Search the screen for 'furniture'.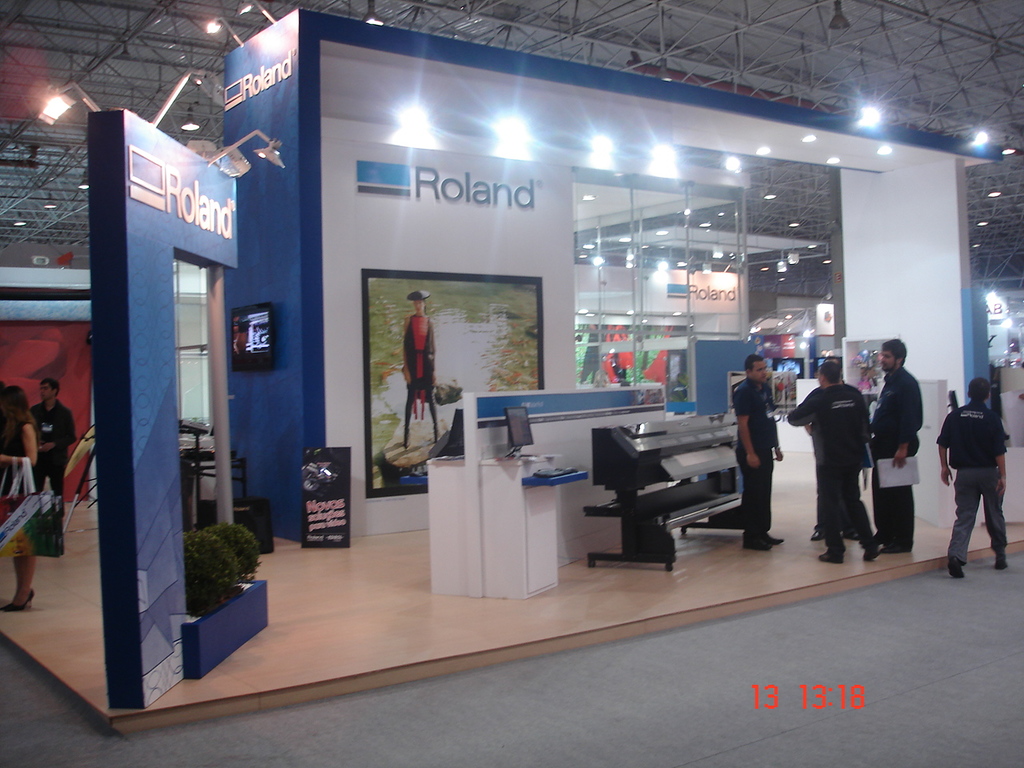
Found at <region>993, 363, 1023, 446</region>.
